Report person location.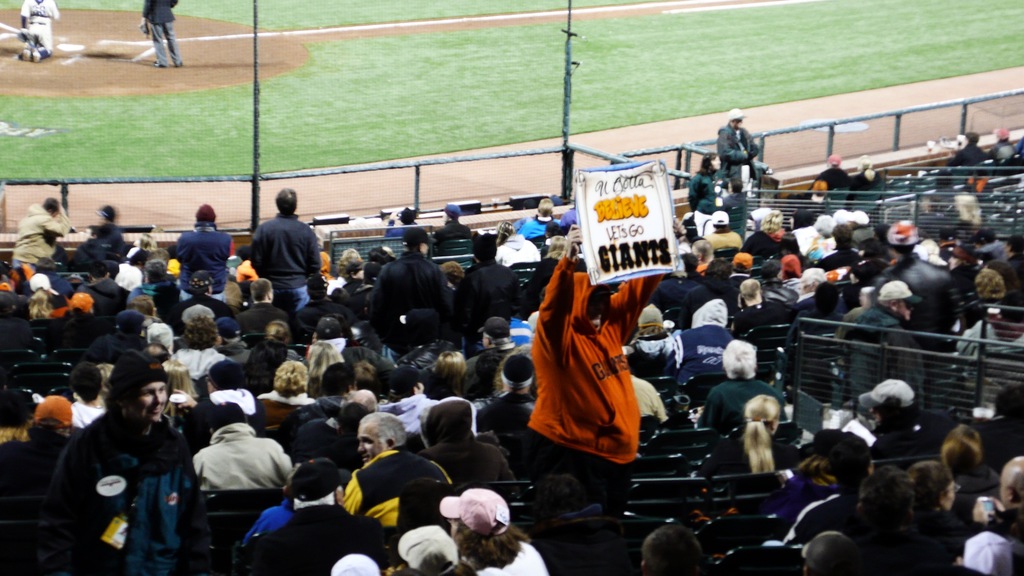
Report: bbox=[436, 204, 467, 237].
